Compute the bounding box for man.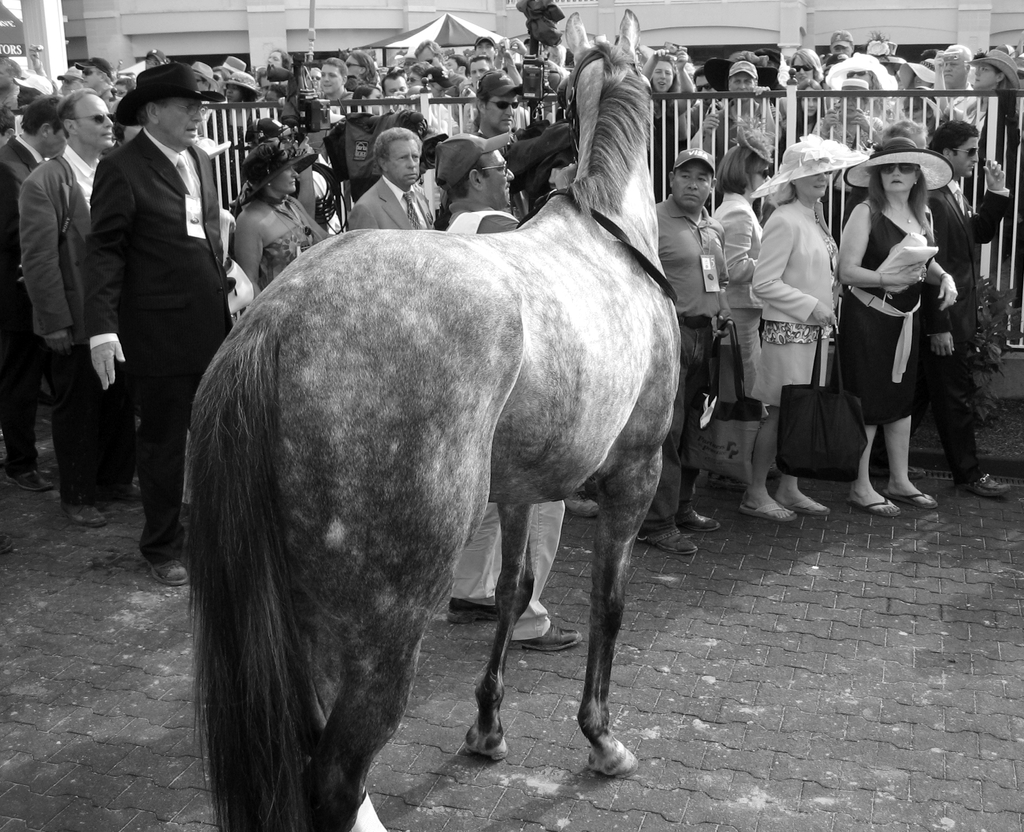
(84, 61, 234, 587).
